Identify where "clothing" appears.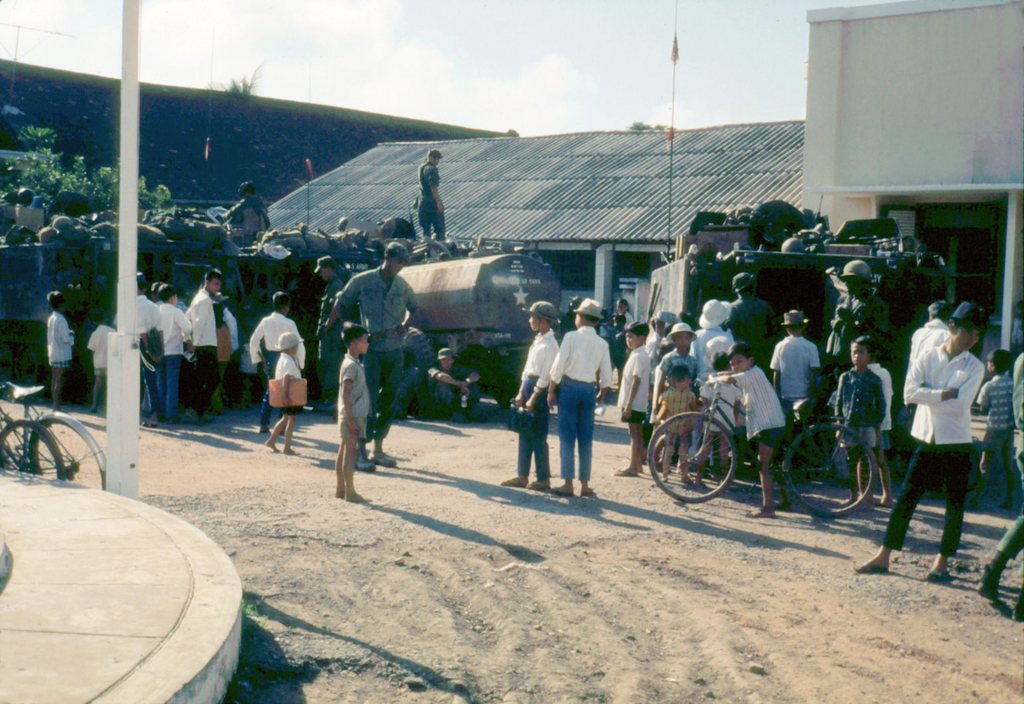
Appears at (979, 365, 1014, 498).
